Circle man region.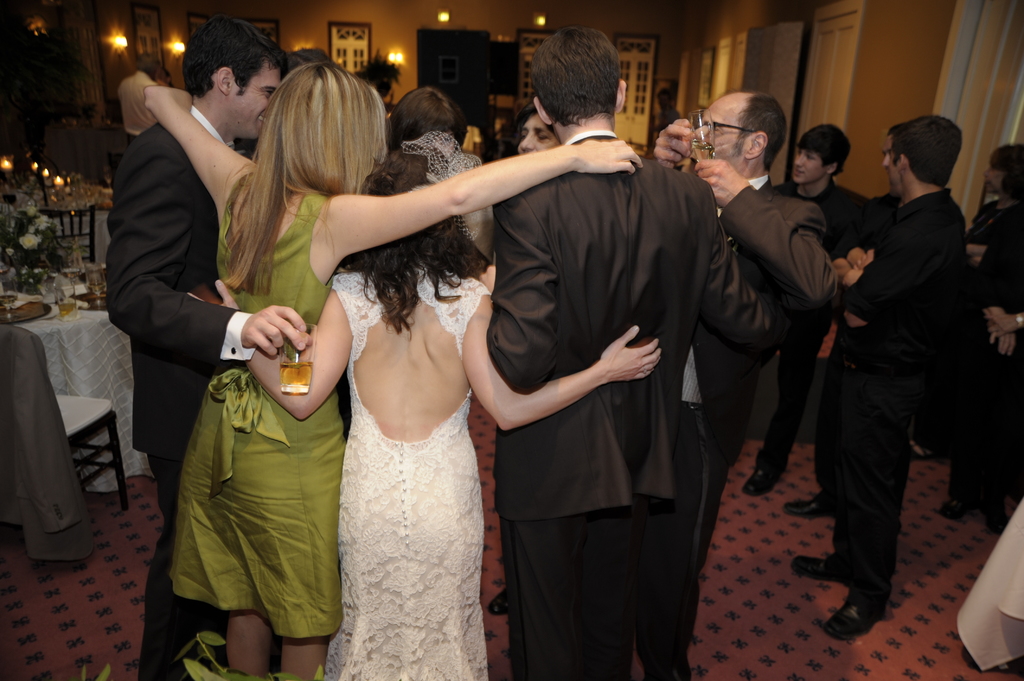
Region: rect(90, 14, 314, 680).
